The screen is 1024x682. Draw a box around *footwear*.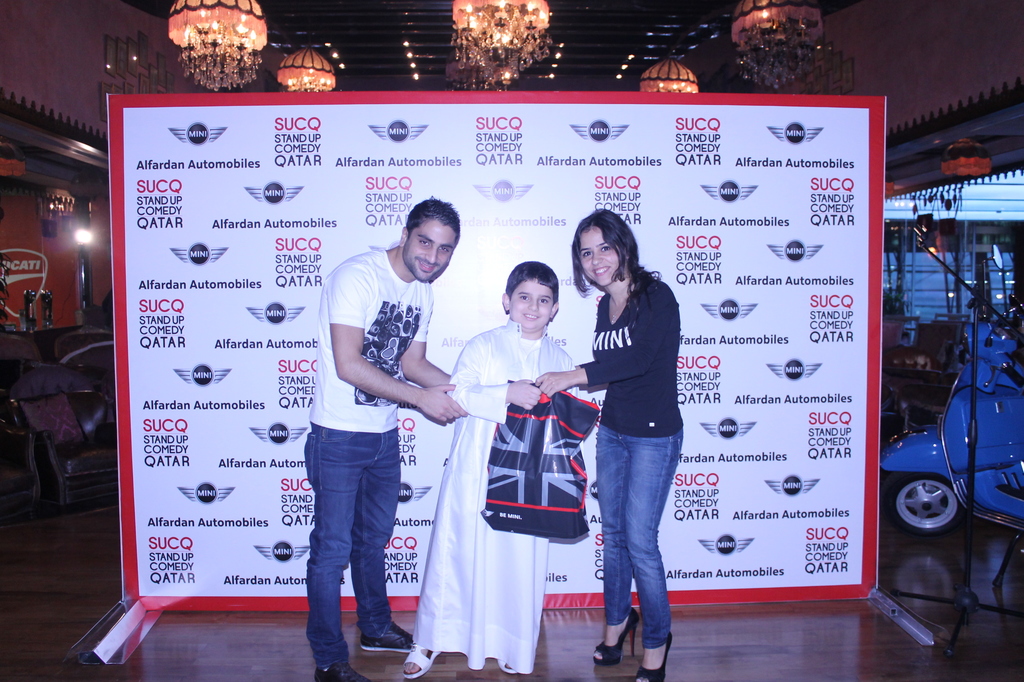
left=400, top=638, right=444, bottom=681.
